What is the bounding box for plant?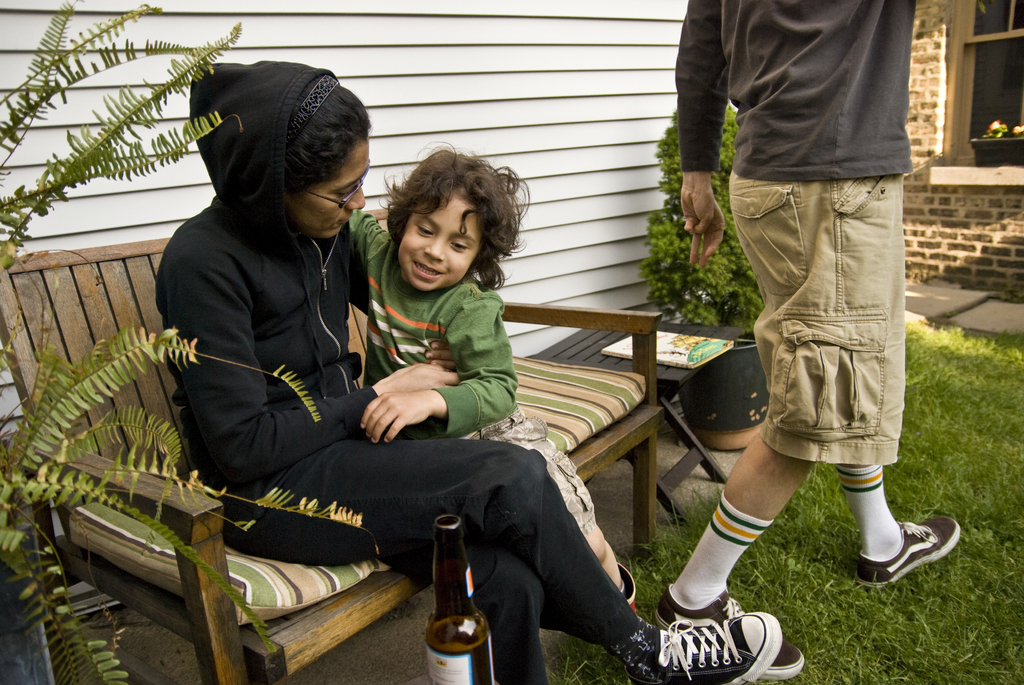
x1=616 y1=90 x2=781 y2=461.
